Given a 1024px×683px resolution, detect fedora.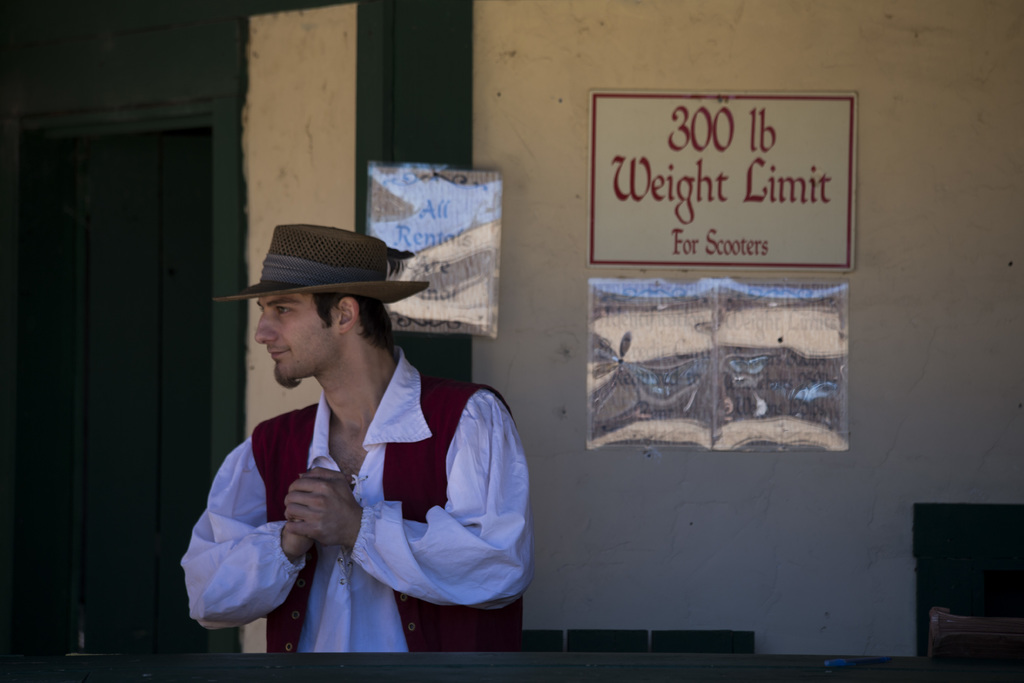
rect(218, 222, 430, 304).
